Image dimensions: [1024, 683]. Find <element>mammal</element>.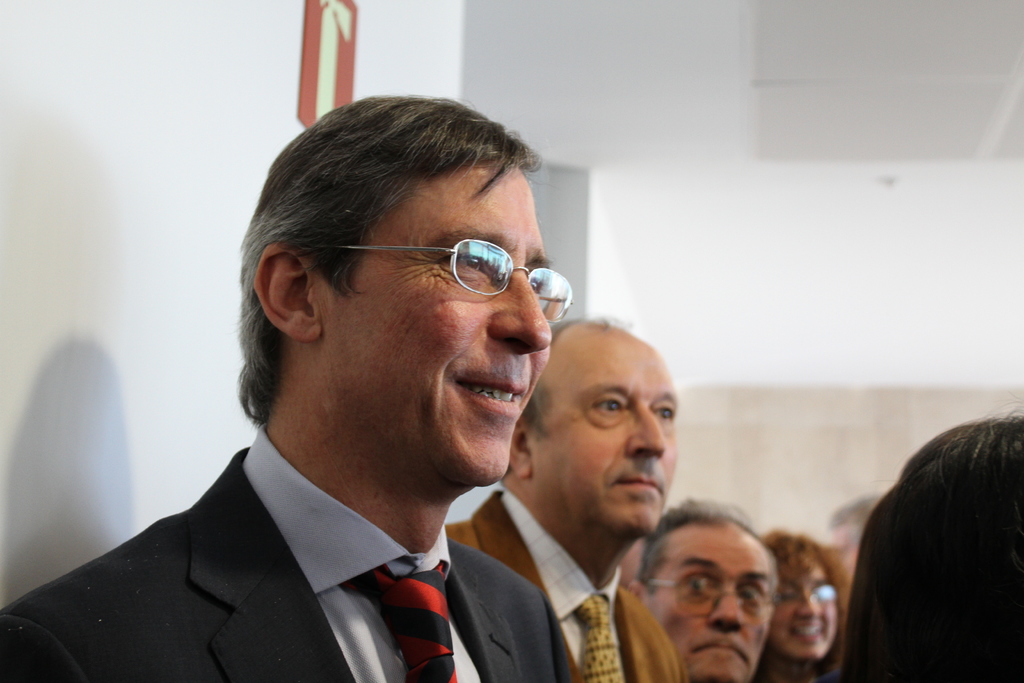
pyautogui.locateOnScreen(632, 498, 778, 682).
